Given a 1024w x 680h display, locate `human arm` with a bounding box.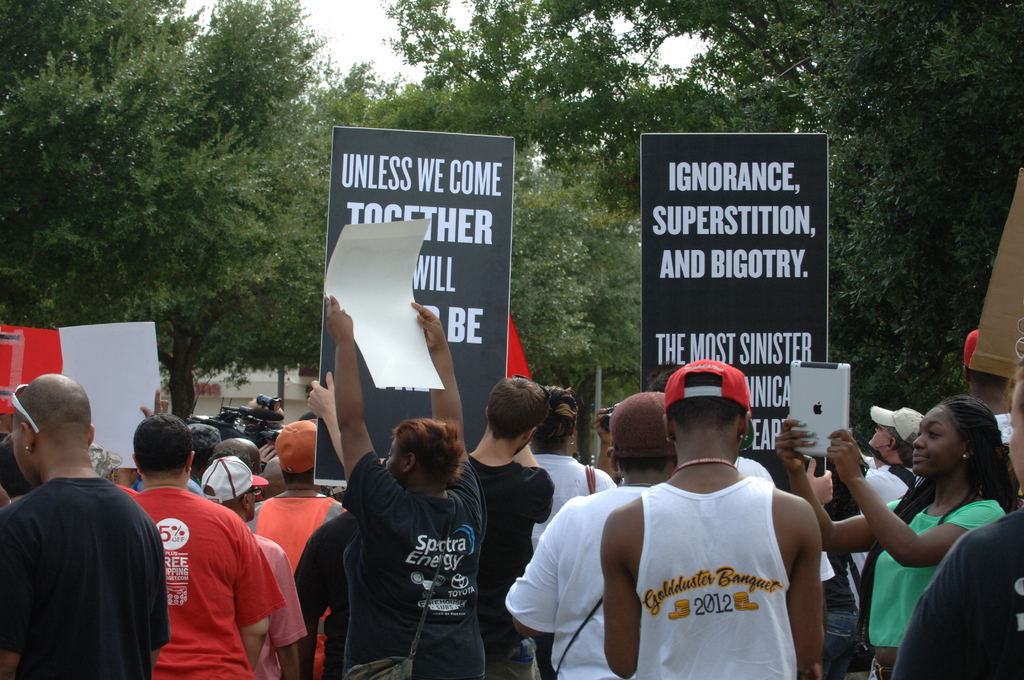
Located: box=[412, 296, 472, 482].
